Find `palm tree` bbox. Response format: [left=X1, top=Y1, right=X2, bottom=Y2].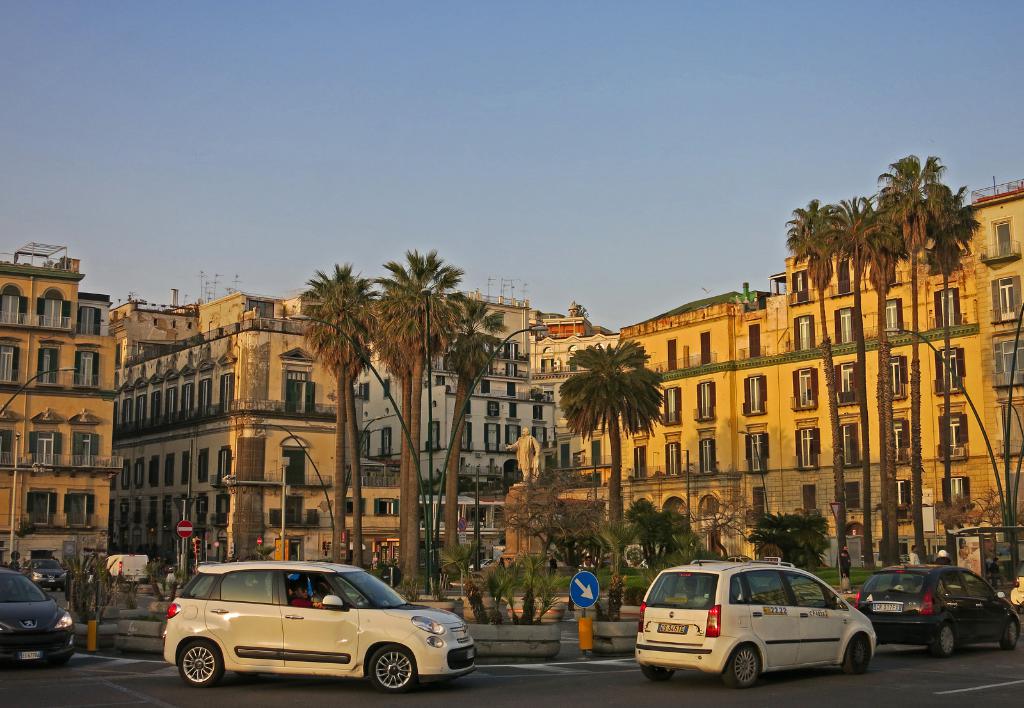
[left=840, top=194, right=924, bottom=560].
